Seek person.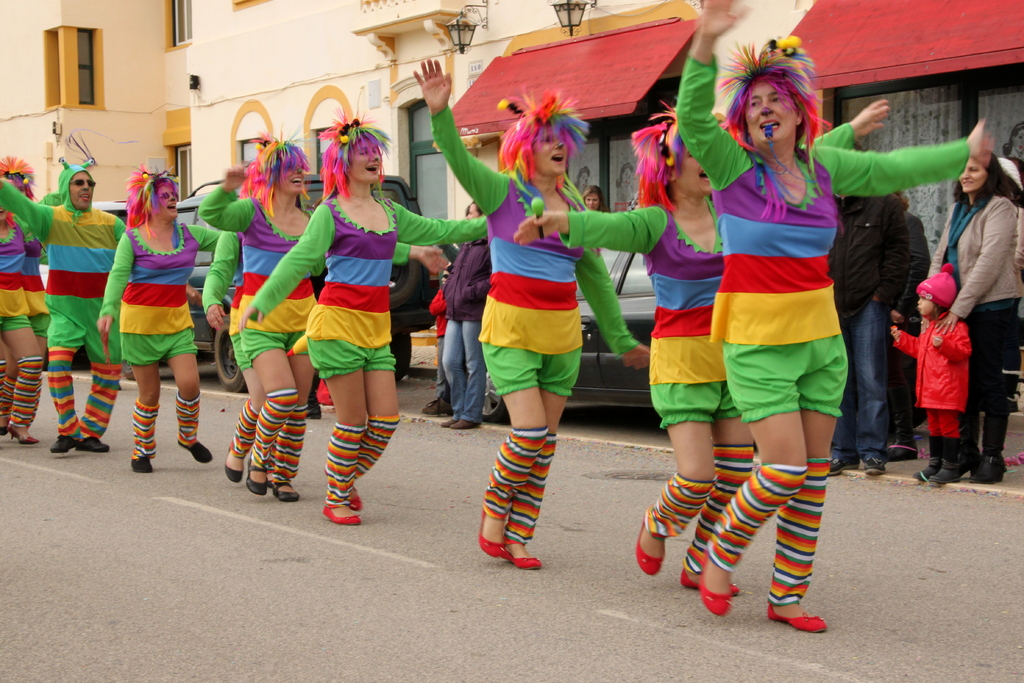
513,101,889,598.
